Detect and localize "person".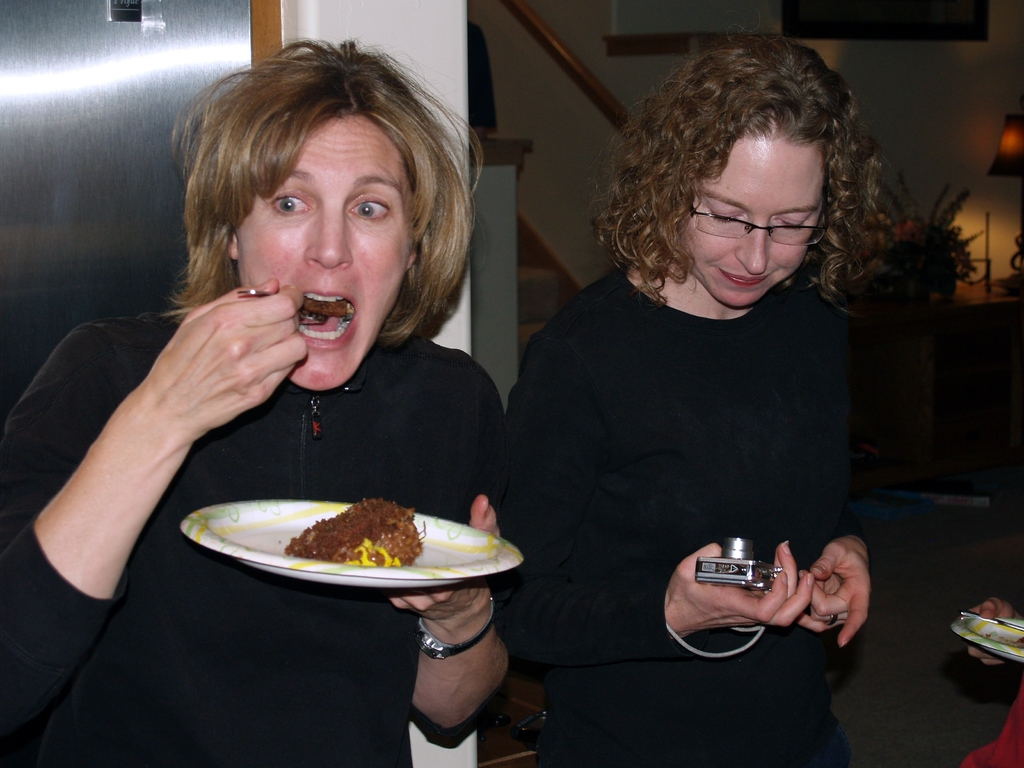
Localized at l=510, t=37, r=881, b=767.
